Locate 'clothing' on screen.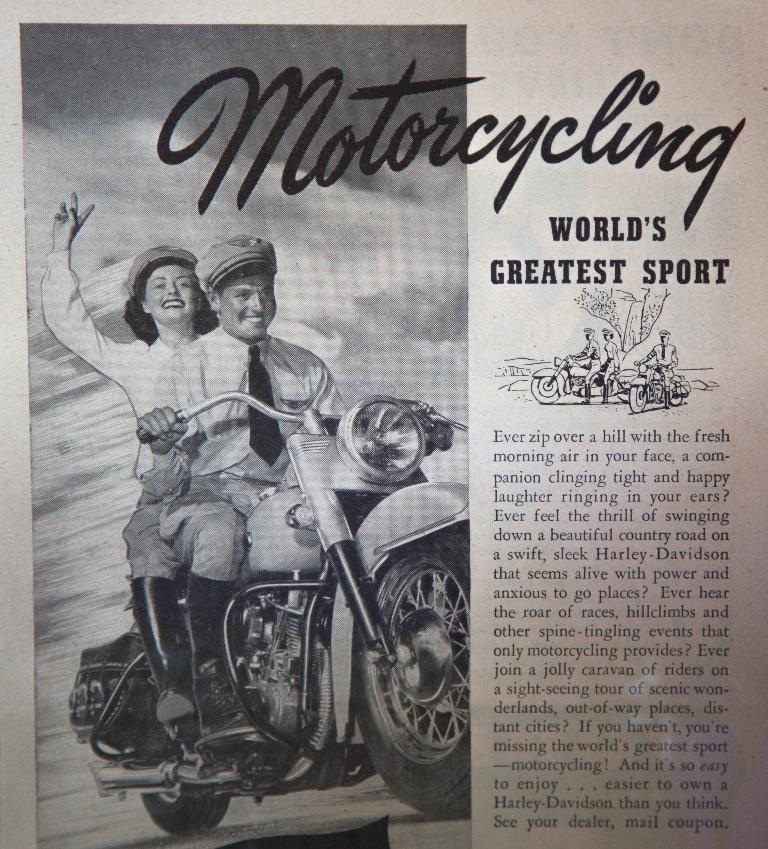
On screen at 575, 341, 600, 384.
